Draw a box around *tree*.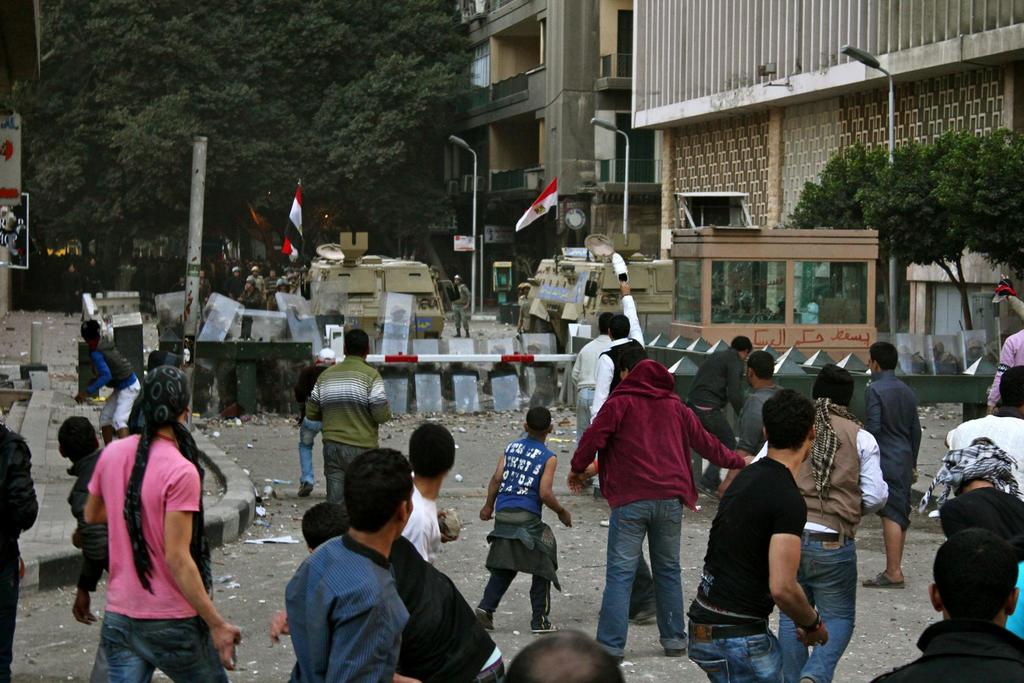
770:129:1018:356.
